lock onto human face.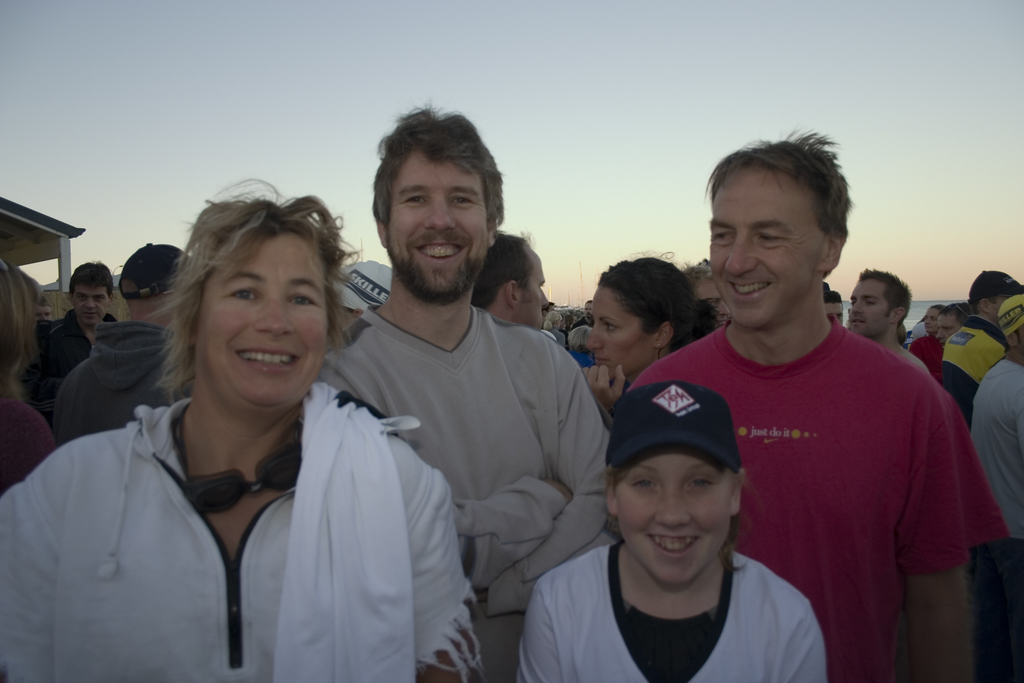
Locked: box=[391, 153, 480, 293].
